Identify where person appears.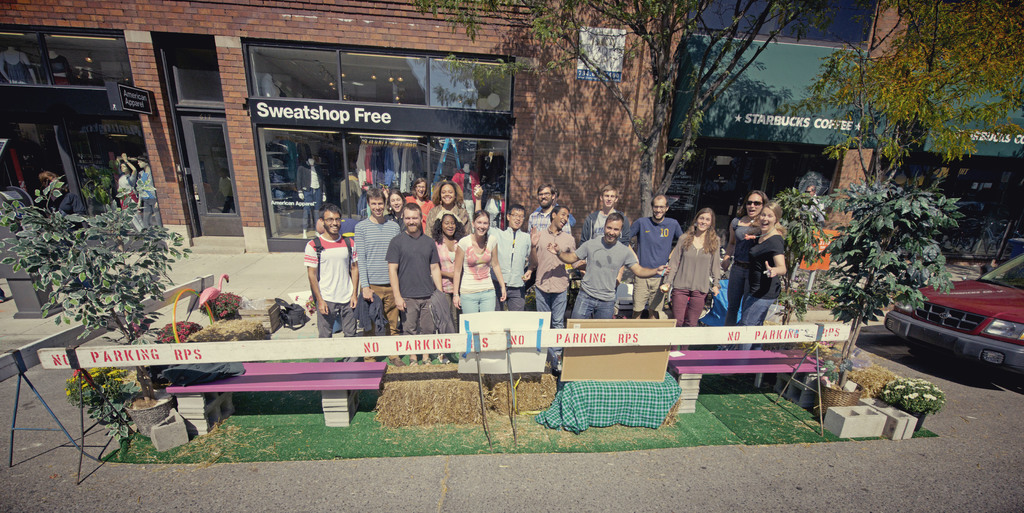
Appears at select_region(294, 195, 355, 335).
